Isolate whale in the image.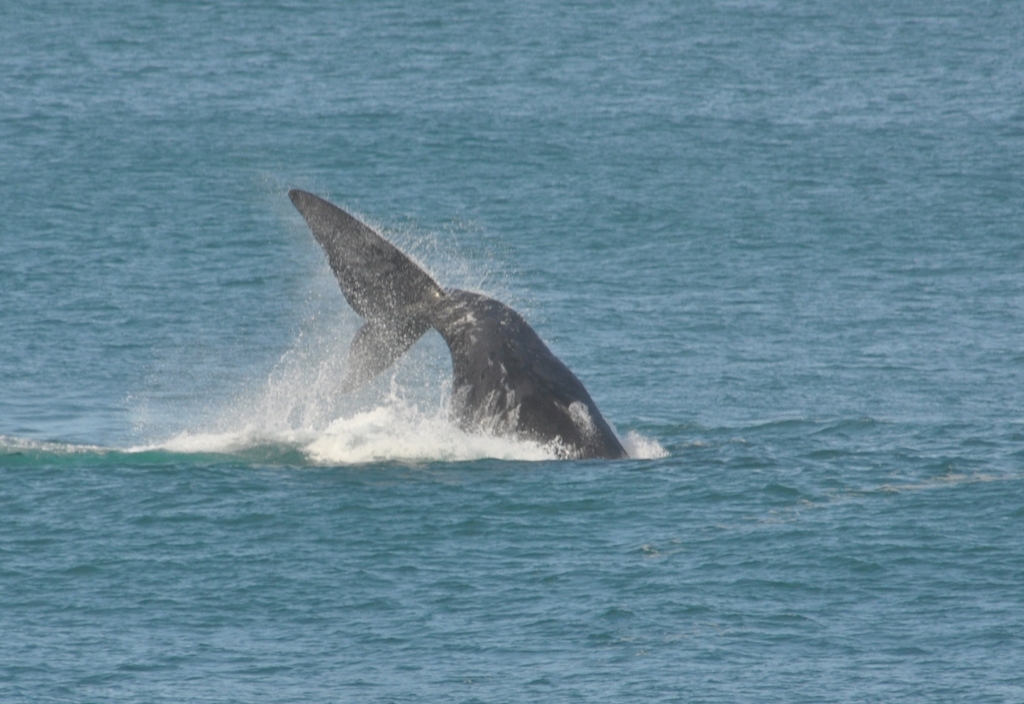
Isolated region: (left=273, top=189, right=661, bottom=474).
